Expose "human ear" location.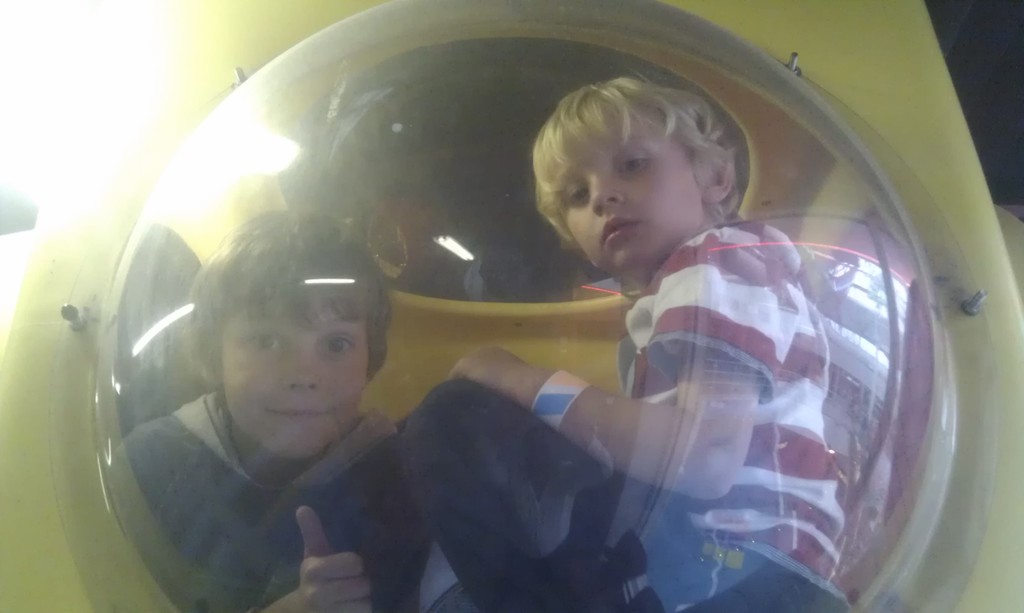
Exposed at box(692, 143, 736, 203).
